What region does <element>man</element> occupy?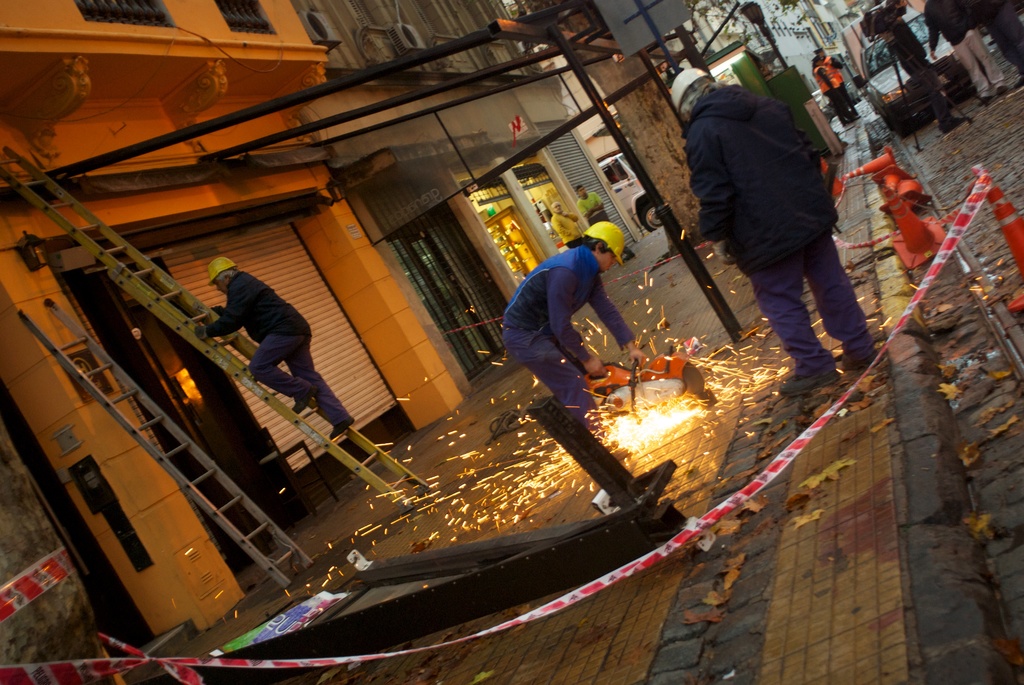
pyautogui.locateOnScreen(806, 54, 844, 129).
